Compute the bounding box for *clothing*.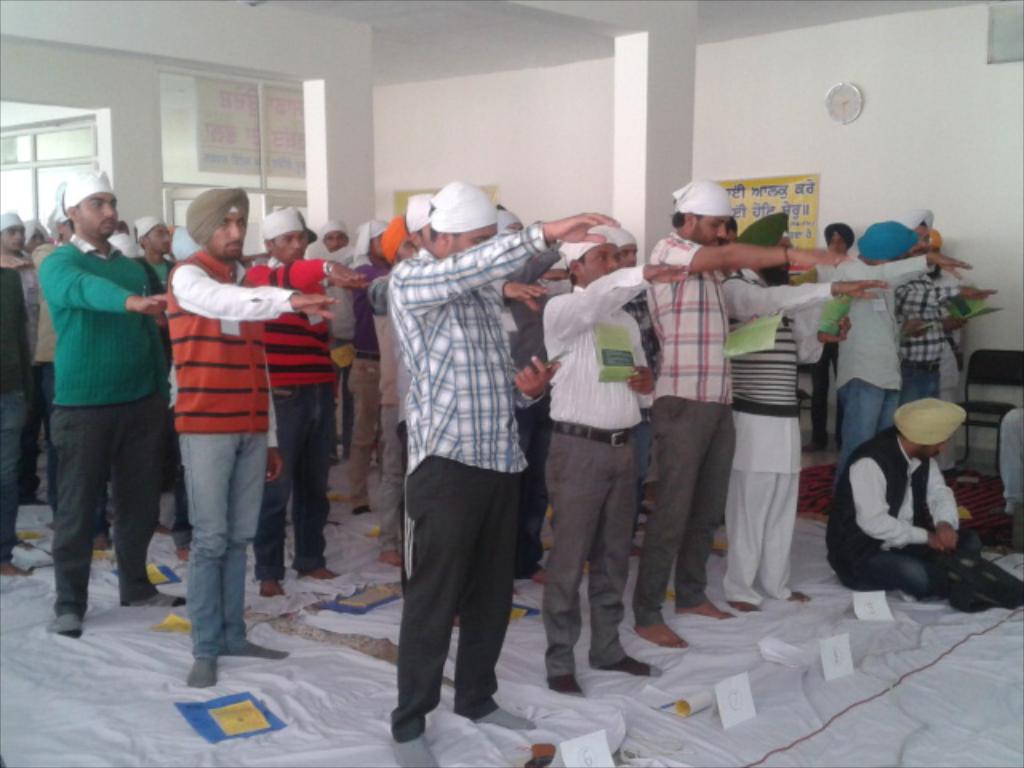
pyautogui.locateOnScreen(824, 434, 984, 587).
